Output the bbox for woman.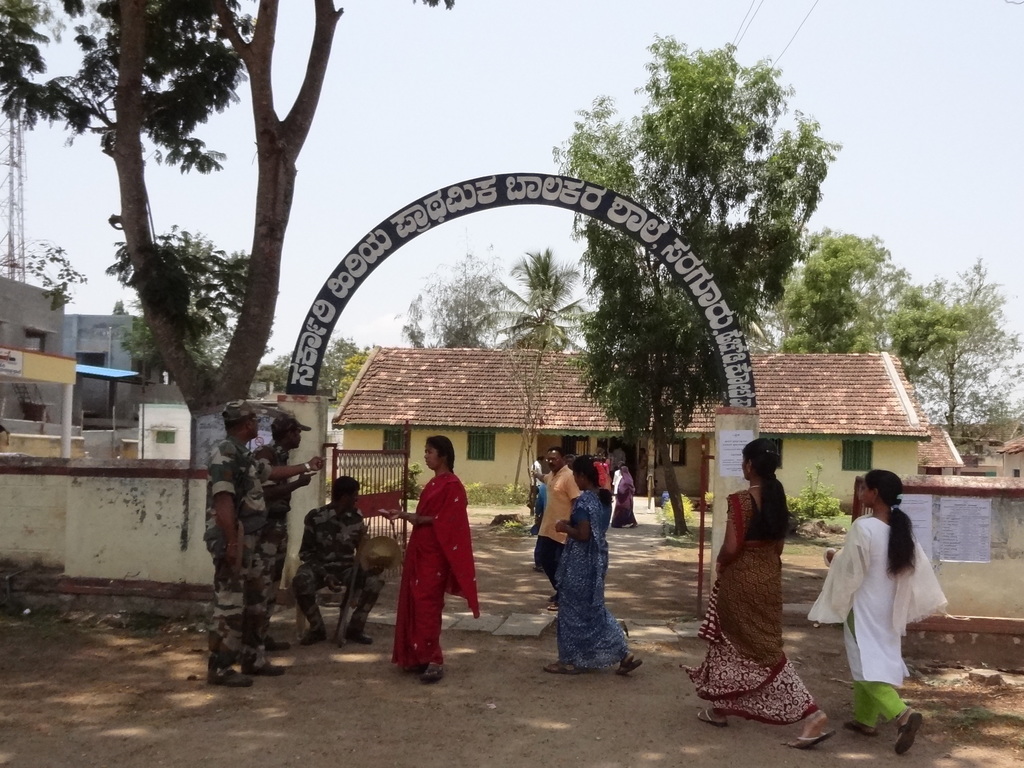
[left=542, top=448, right=643, bottom=678].
